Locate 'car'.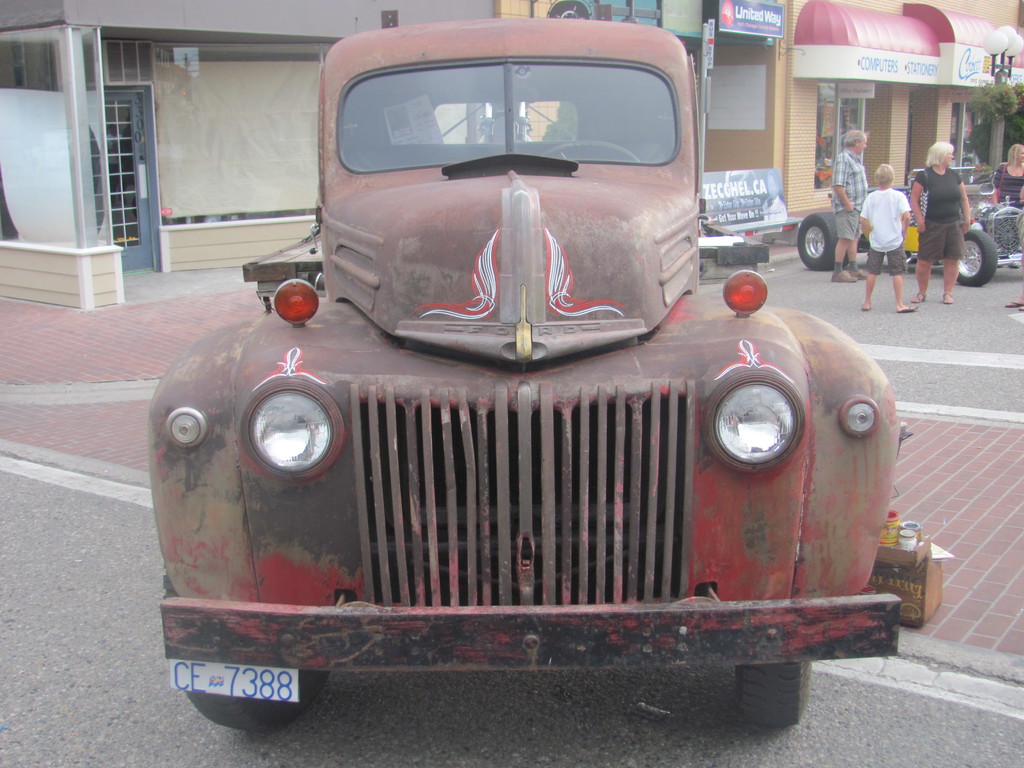
Bounding box: detection(797, 166, 1023, 282).
